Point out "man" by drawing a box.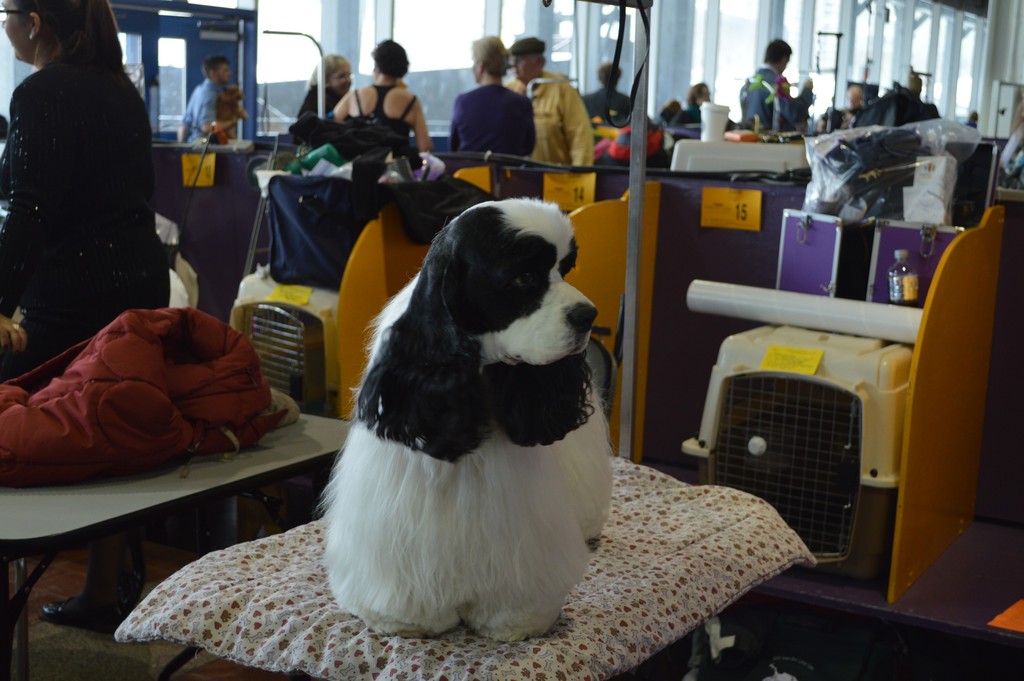
502 29 613 201.
